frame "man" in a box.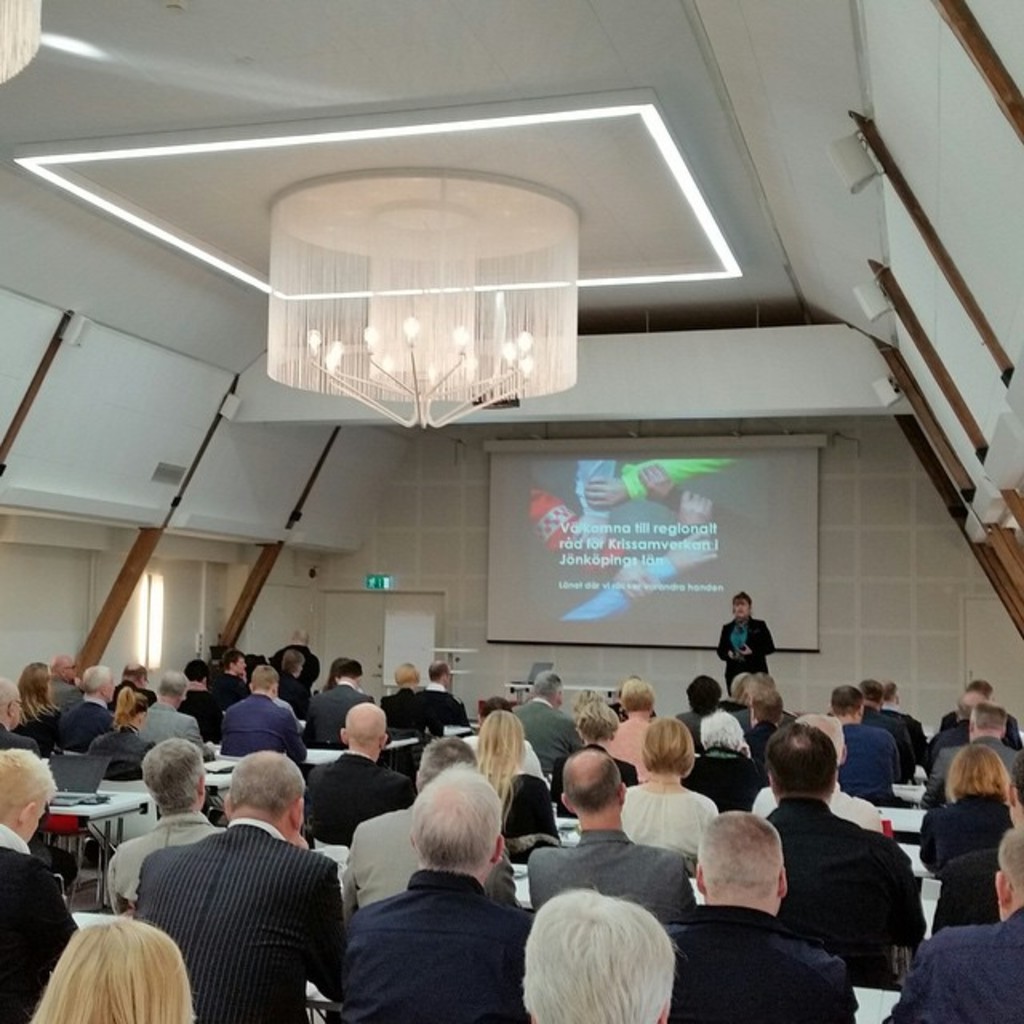
x1=0 y1=749 x2=77 y2=1022.
